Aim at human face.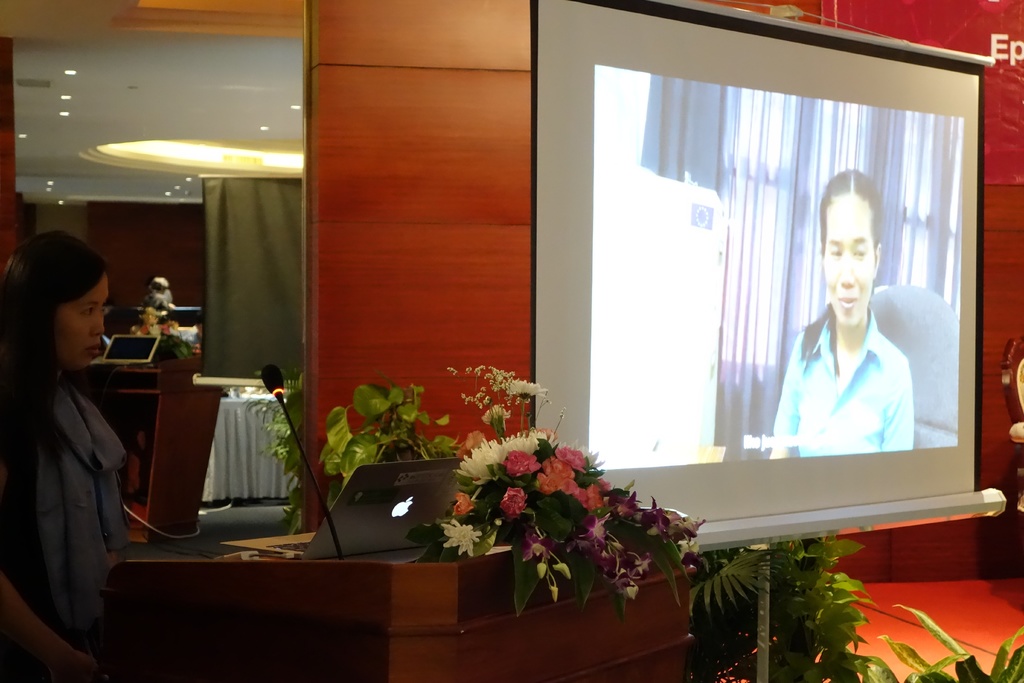
Aimed at pyautogui.locateOnScreen(822, 193, 875, 326).
